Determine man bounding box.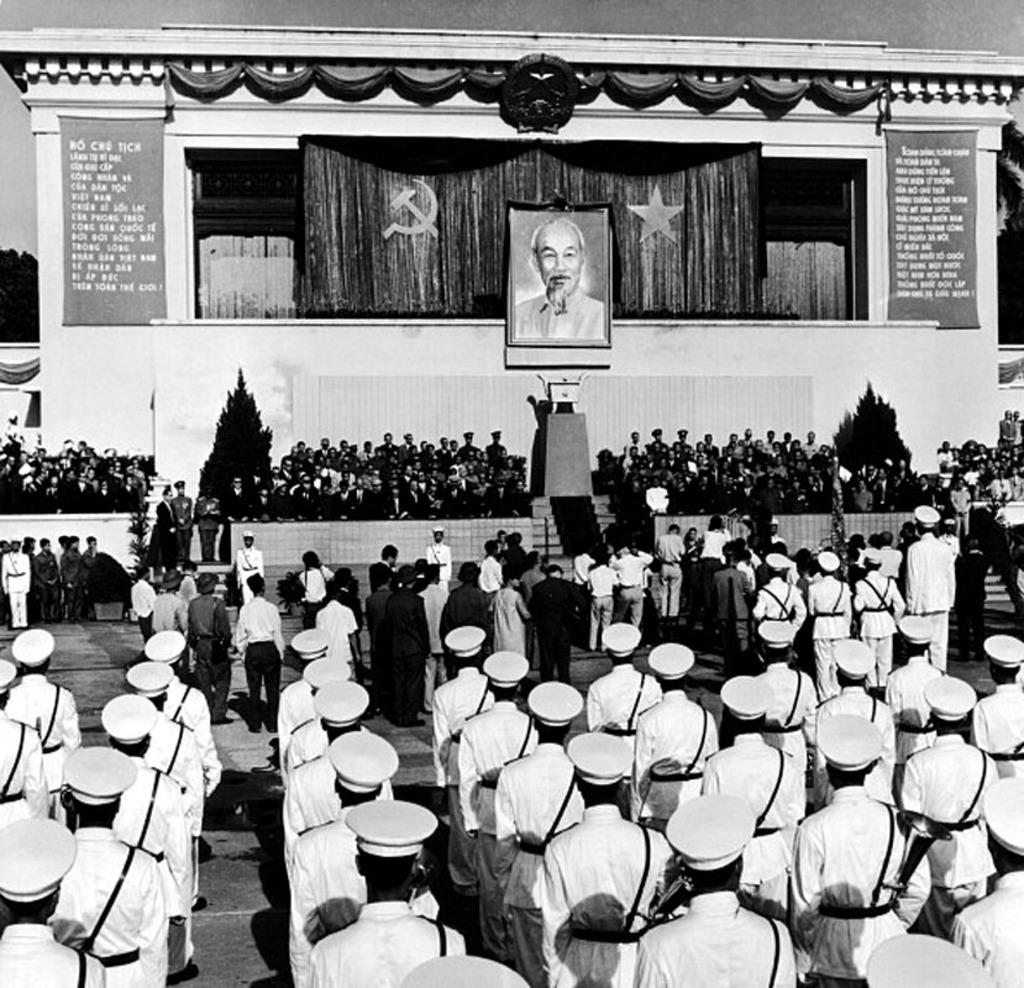
Determined: box(514, 220, 604, 342).
